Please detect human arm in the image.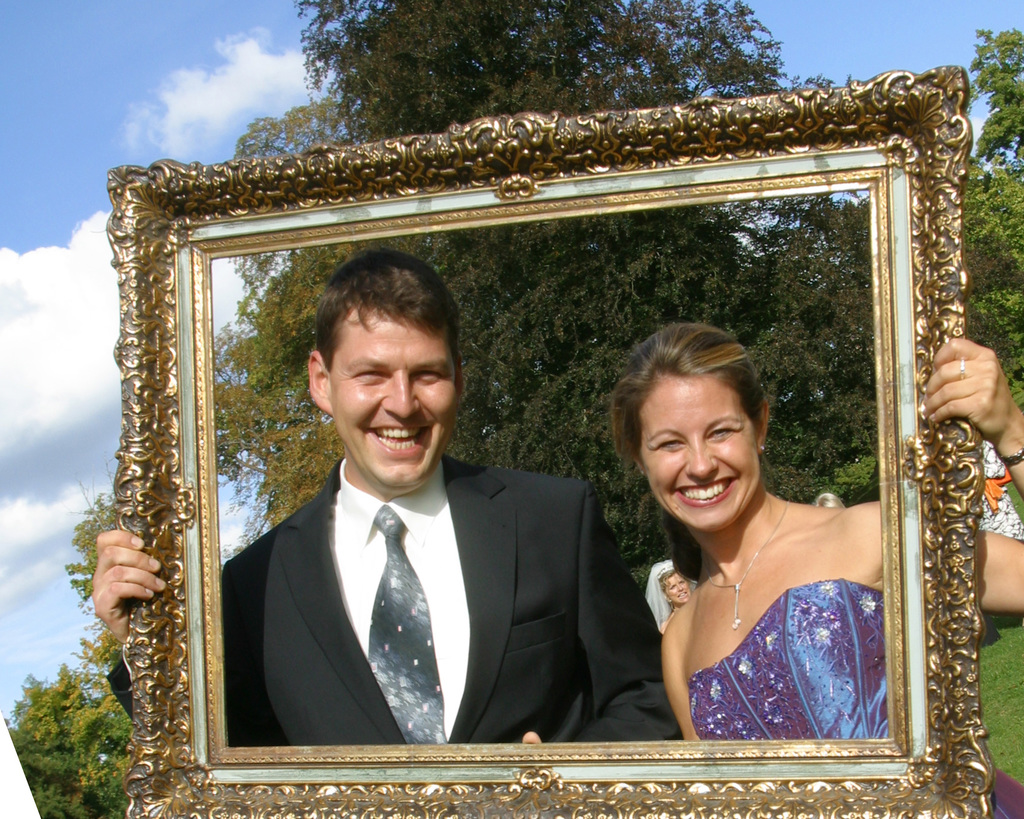
(655,591,762,767).
